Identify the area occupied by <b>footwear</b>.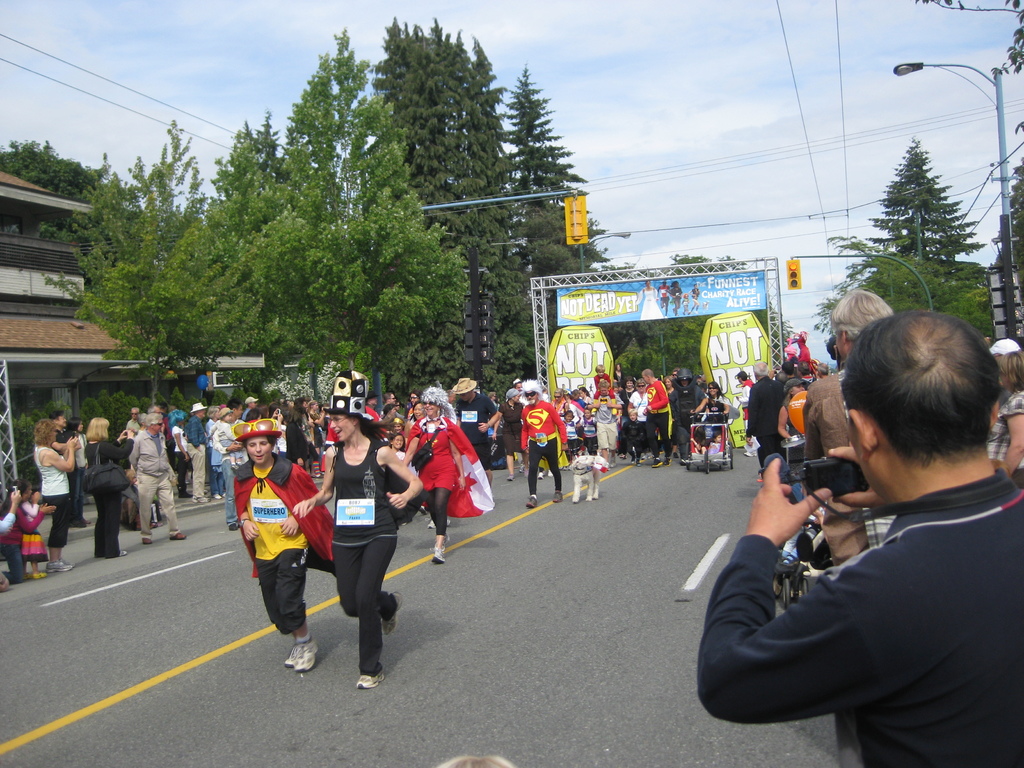
Area: Rect(207, 492, 228, 500).
